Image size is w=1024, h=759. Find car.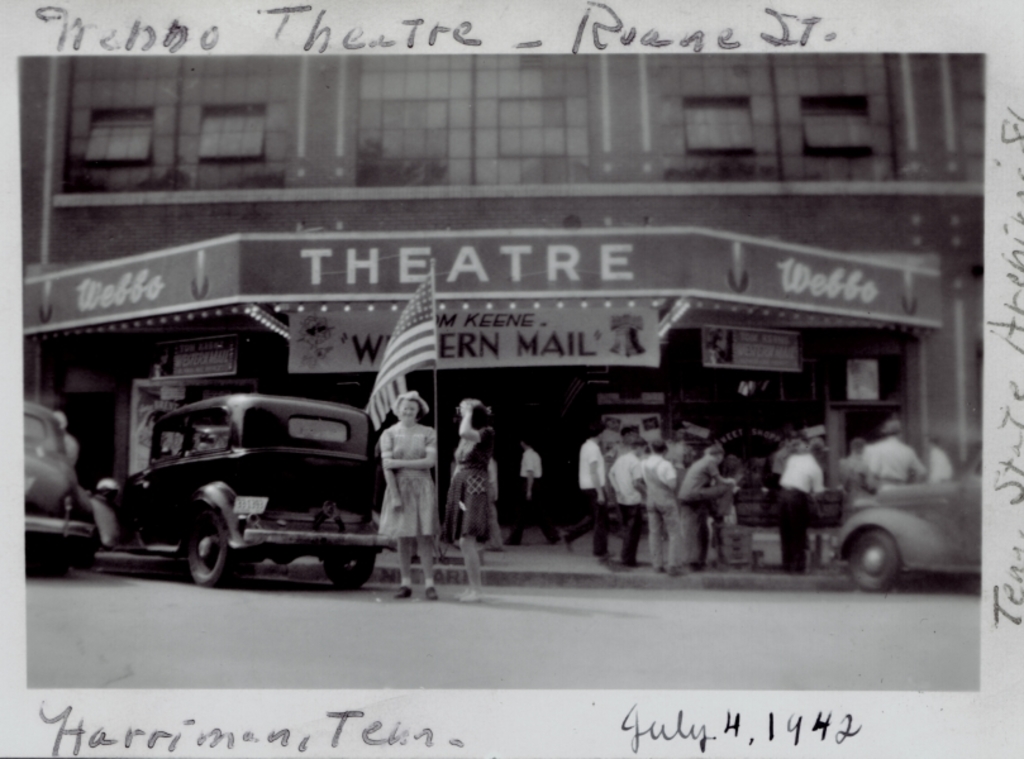
68/392/399/583.
